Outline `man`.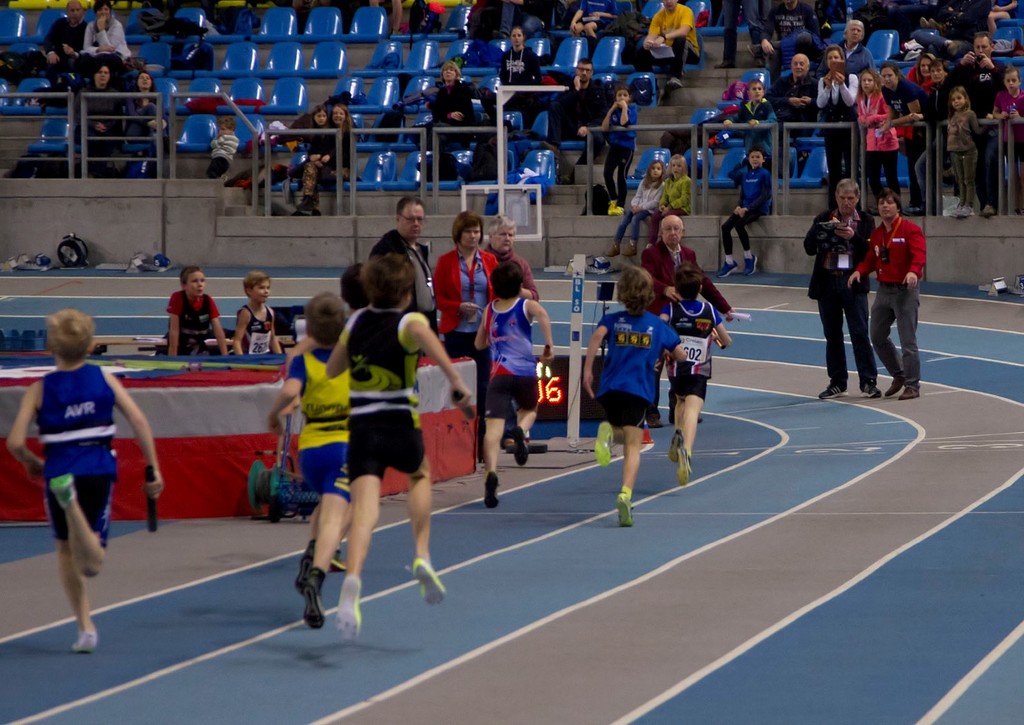
Outline: box(553, 60, 615, 162).
